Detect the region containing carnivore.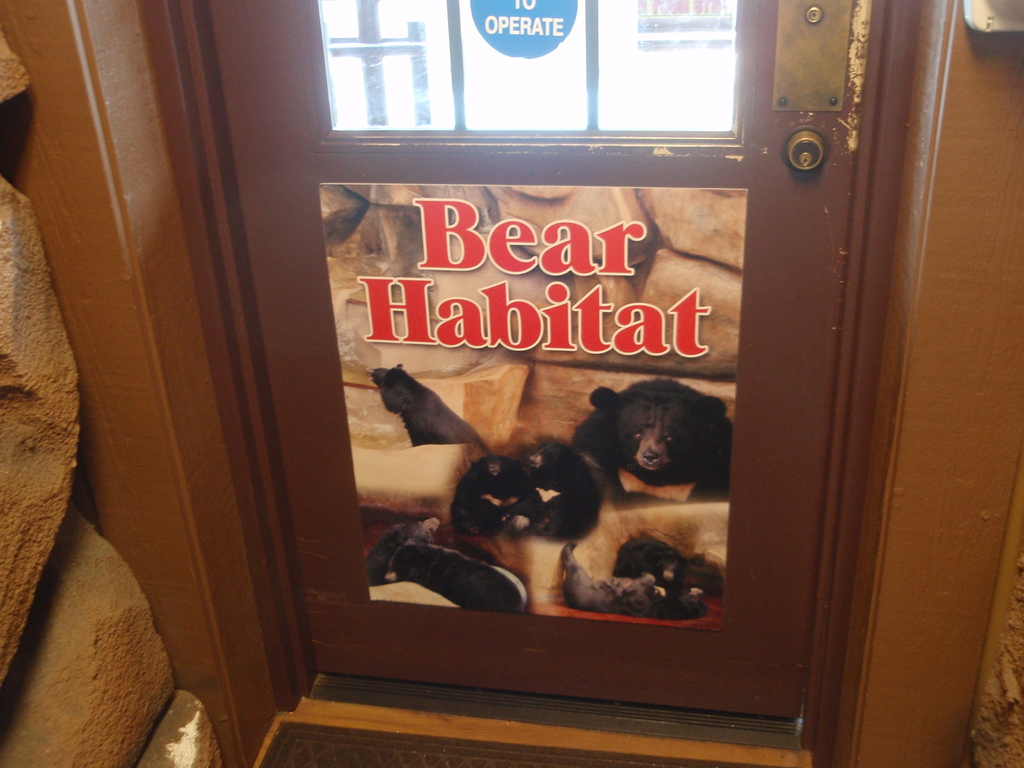
(384, 522, 533, 621).
